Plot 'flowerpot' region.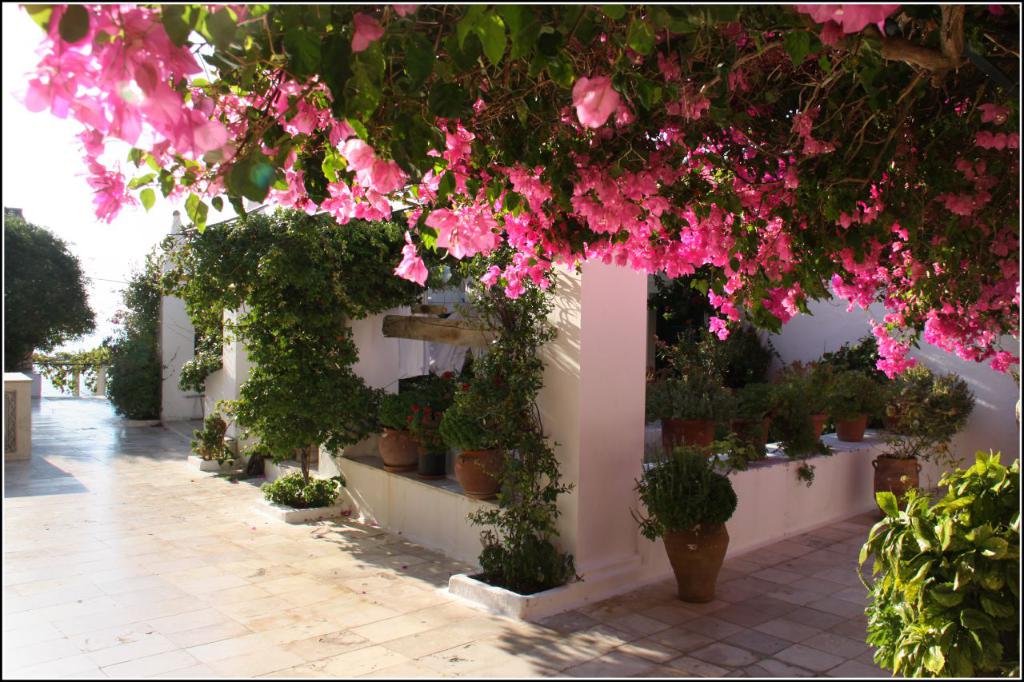
Plotted at 451:443:506:503.
